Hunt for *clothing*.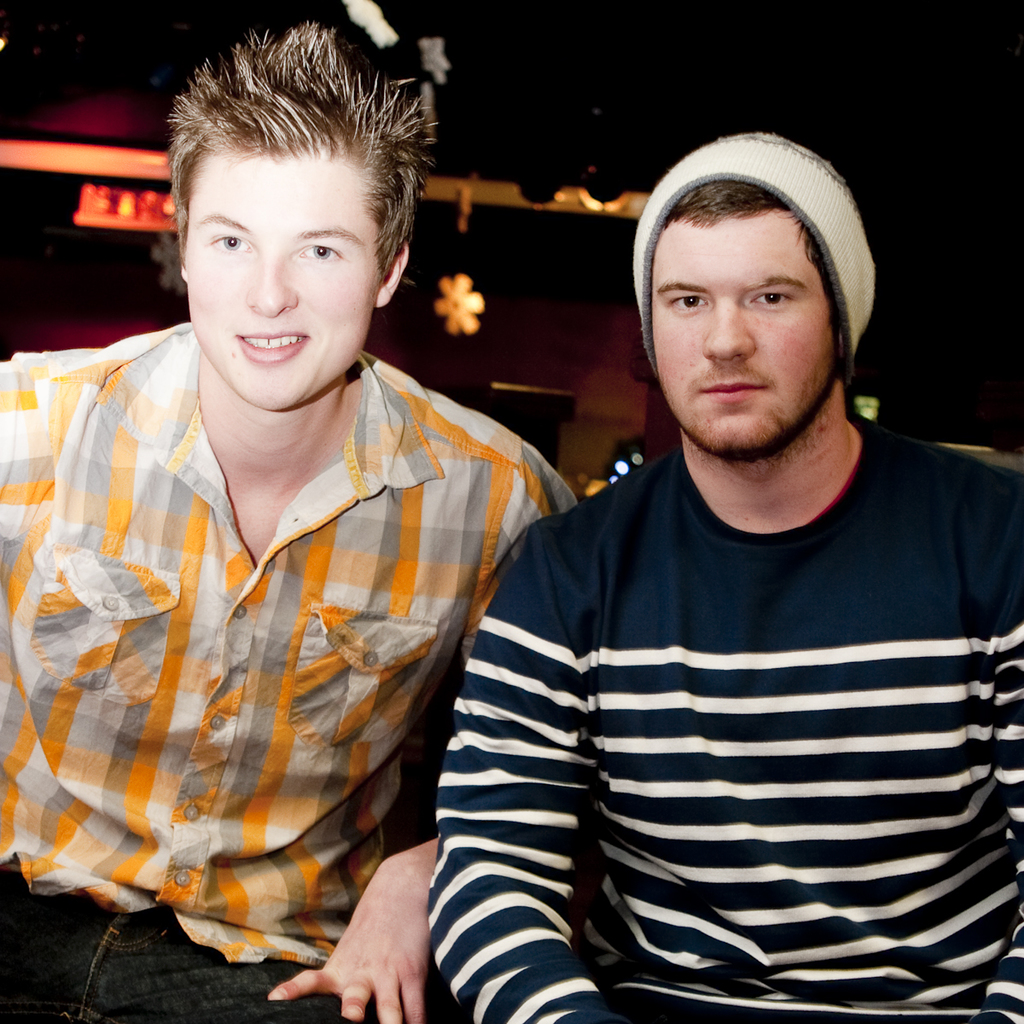
Hunted down at <bbox>431, 329, 1015, 1004</bbox>.
